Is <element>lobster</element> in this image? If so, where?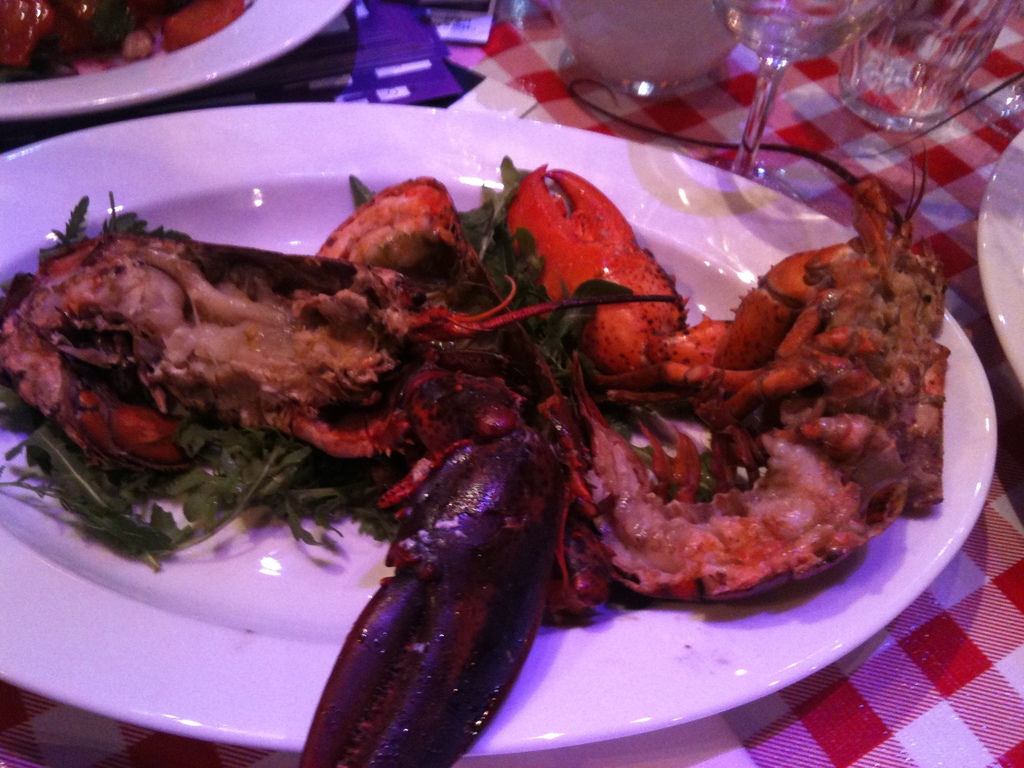
Yes, at region(0, 139, 951, 767).
